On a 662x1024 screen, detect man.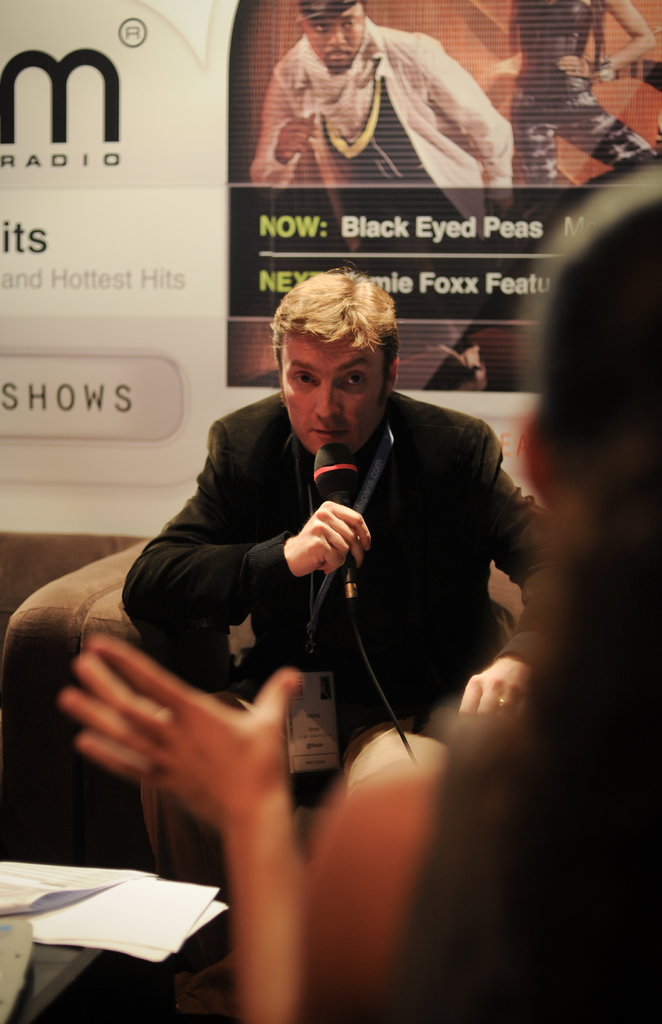
select_region(109, 284, 556, 772).
